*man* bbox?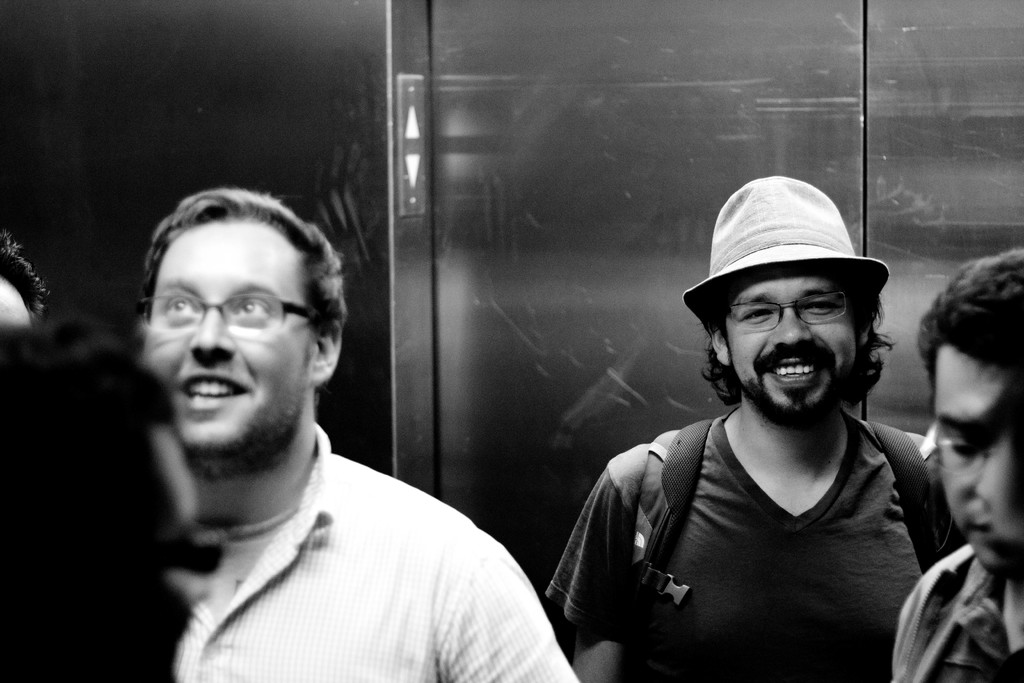
880:243:1023:682
